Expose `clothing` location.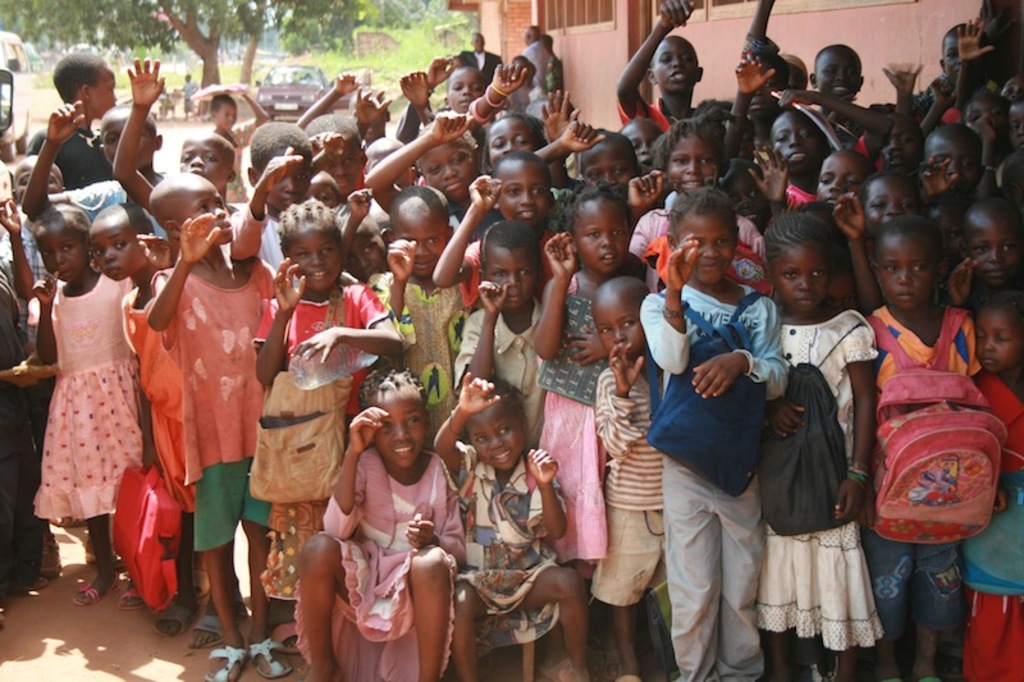
Exposed at rect(0, 258, 36, 600).
